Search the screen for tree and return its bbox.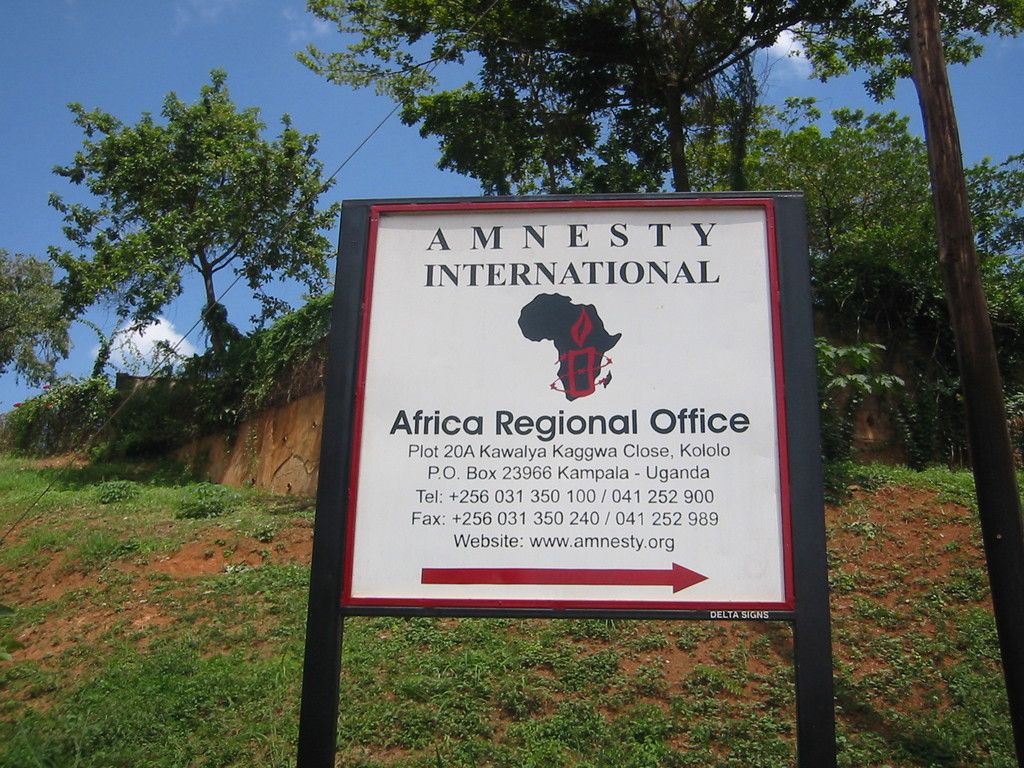
Found: crop(293, 0, 850, 193).
